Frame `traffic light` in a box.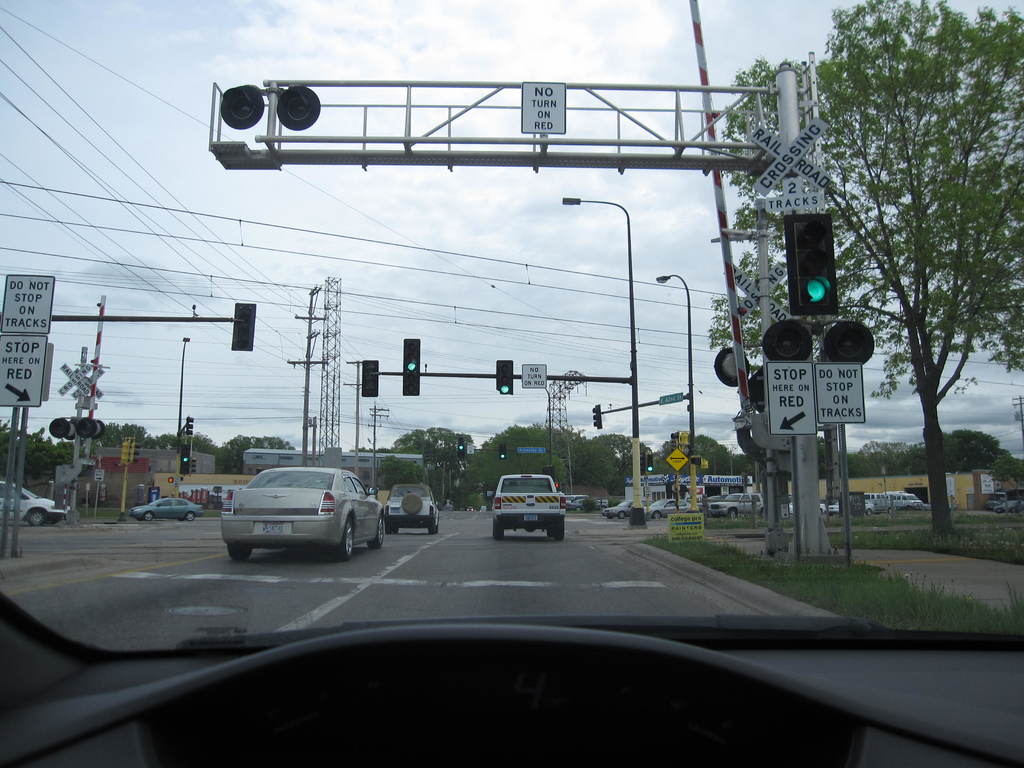
<bbox>191, 456, 196, 474</bbox>.
